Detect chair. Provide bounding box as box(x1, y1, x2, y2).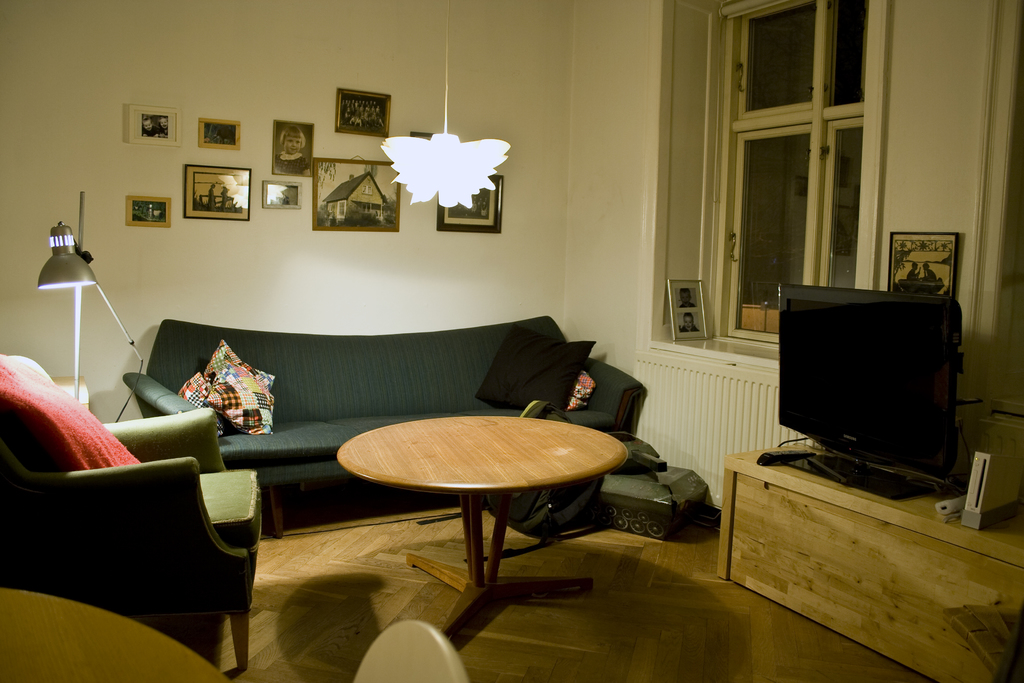
box(4, 343, 273, 664).
